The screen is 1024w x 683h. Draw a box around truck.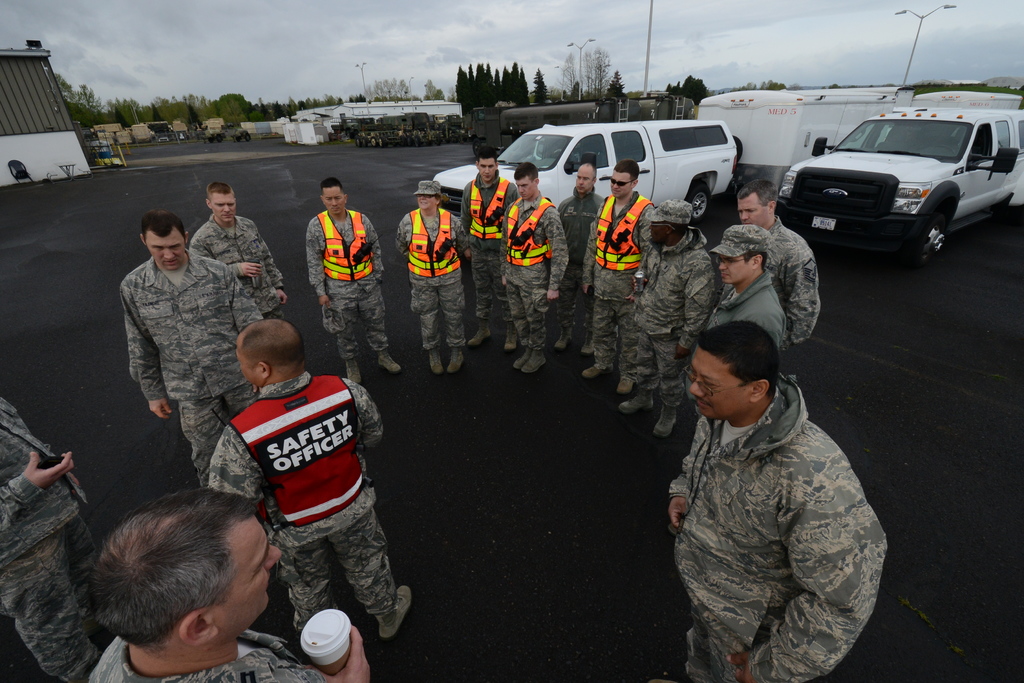
<region>200, 117, 224, 134</region>.
